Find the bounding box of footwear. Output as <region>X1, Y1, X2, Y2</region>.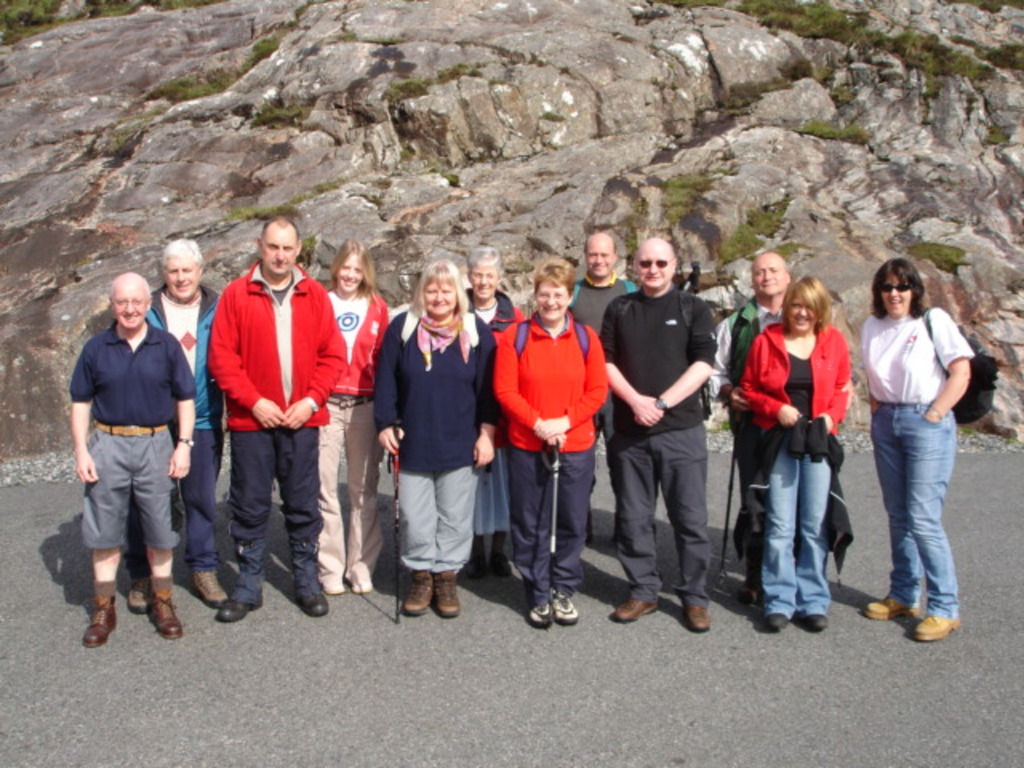
<region>125, 576, 150, 608</region>.
